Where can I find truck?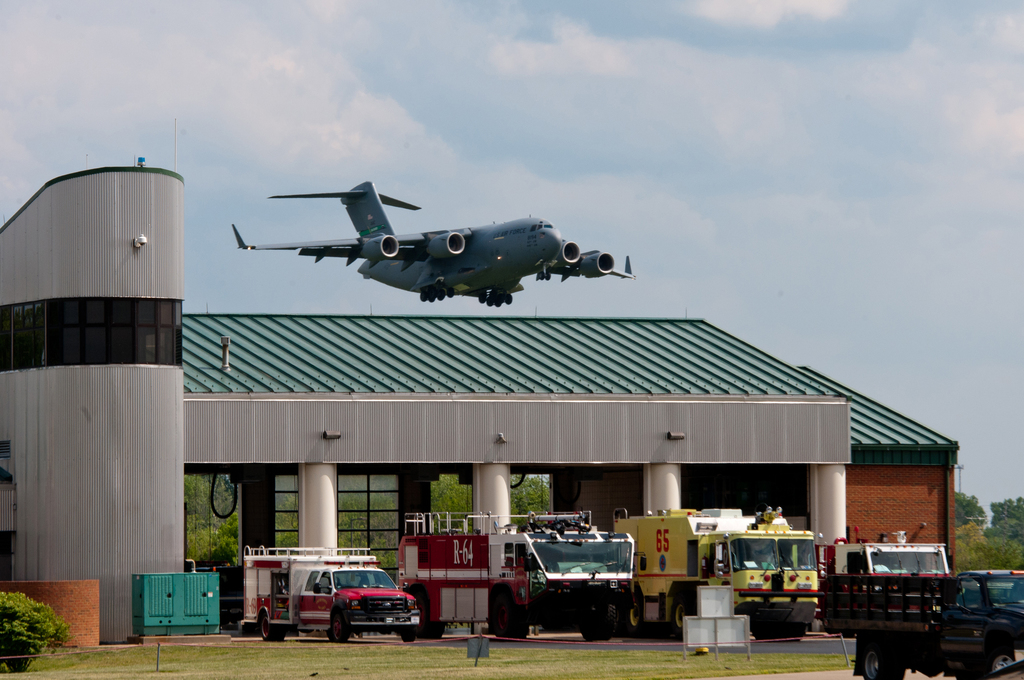
You can find it at box(240, 544, 419, 643).
